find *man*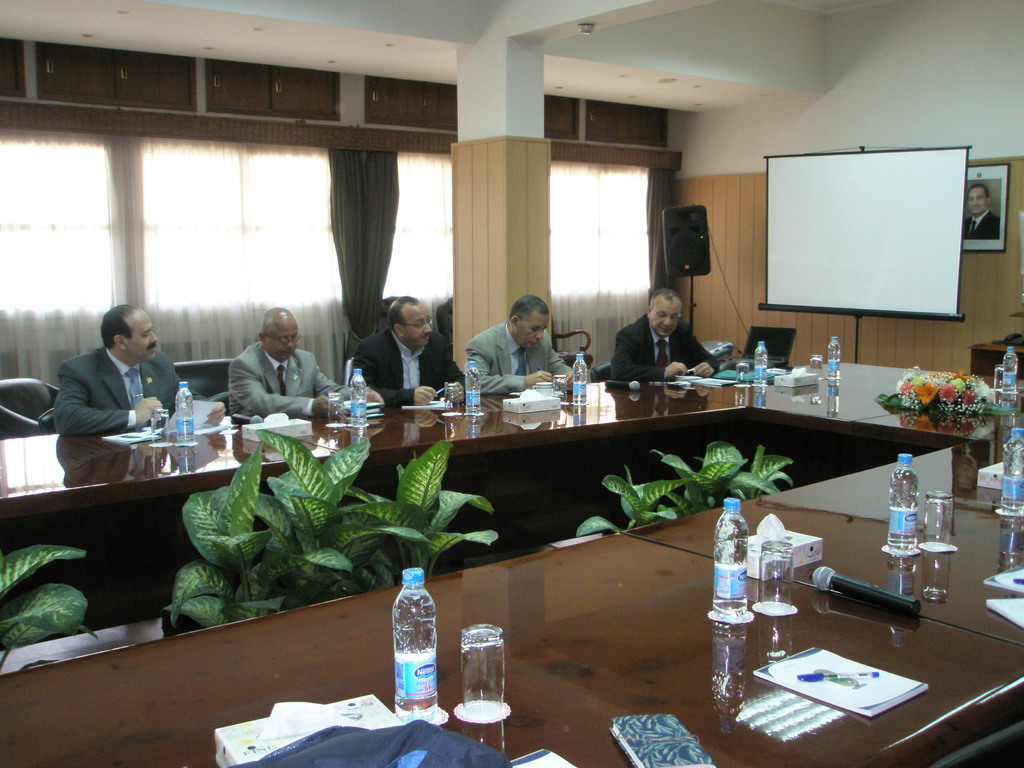
(left=55, top=305, right=227, bottom=431)
